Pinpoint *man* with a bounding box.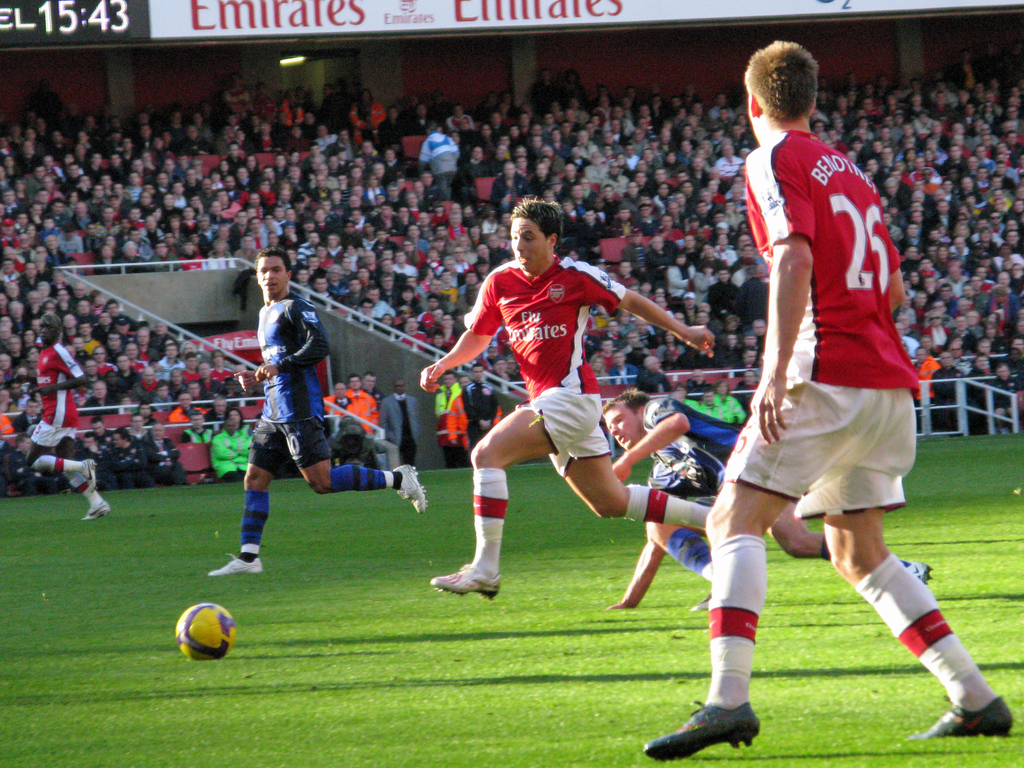
select_region(640, 40, 1012, 762).
